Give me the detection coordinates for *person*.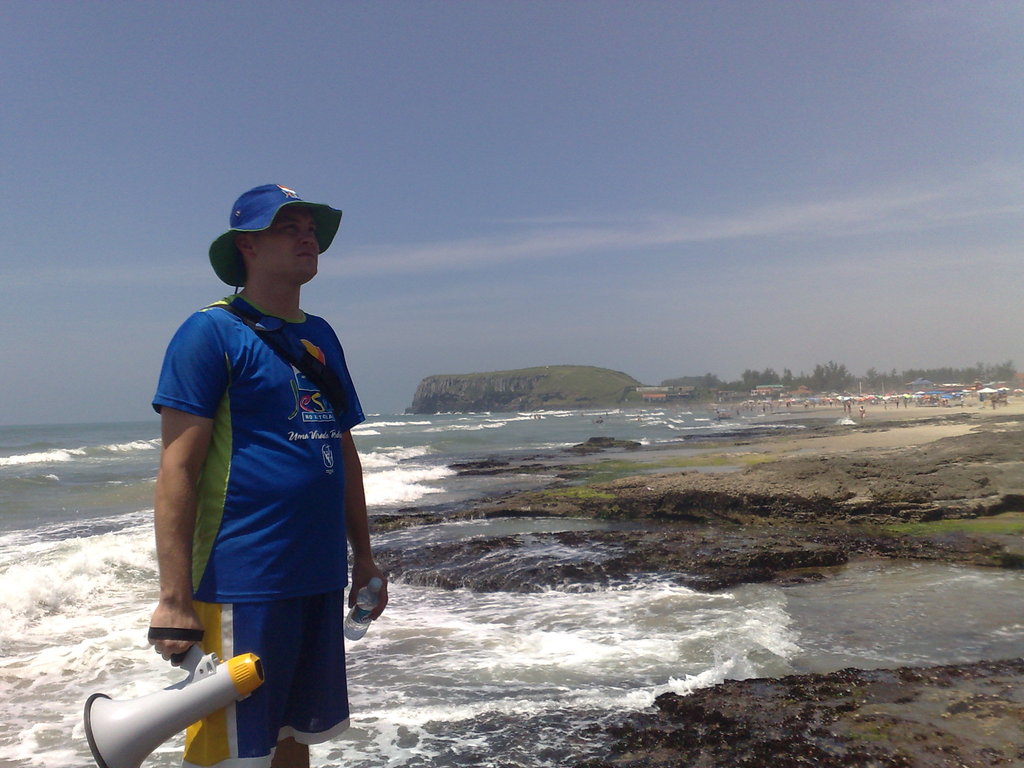
detection(144, 186, 388, 767).
